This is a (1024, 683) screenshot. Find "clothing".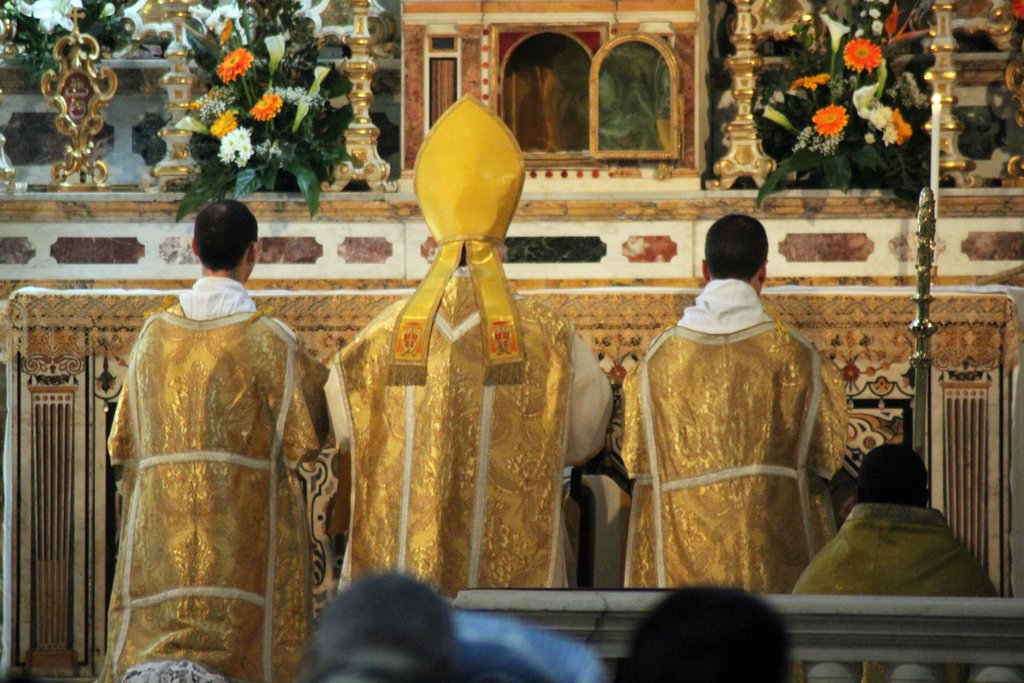
Bounding box: pyautogui.locateOnScreen(619, 288, 840, 593).
